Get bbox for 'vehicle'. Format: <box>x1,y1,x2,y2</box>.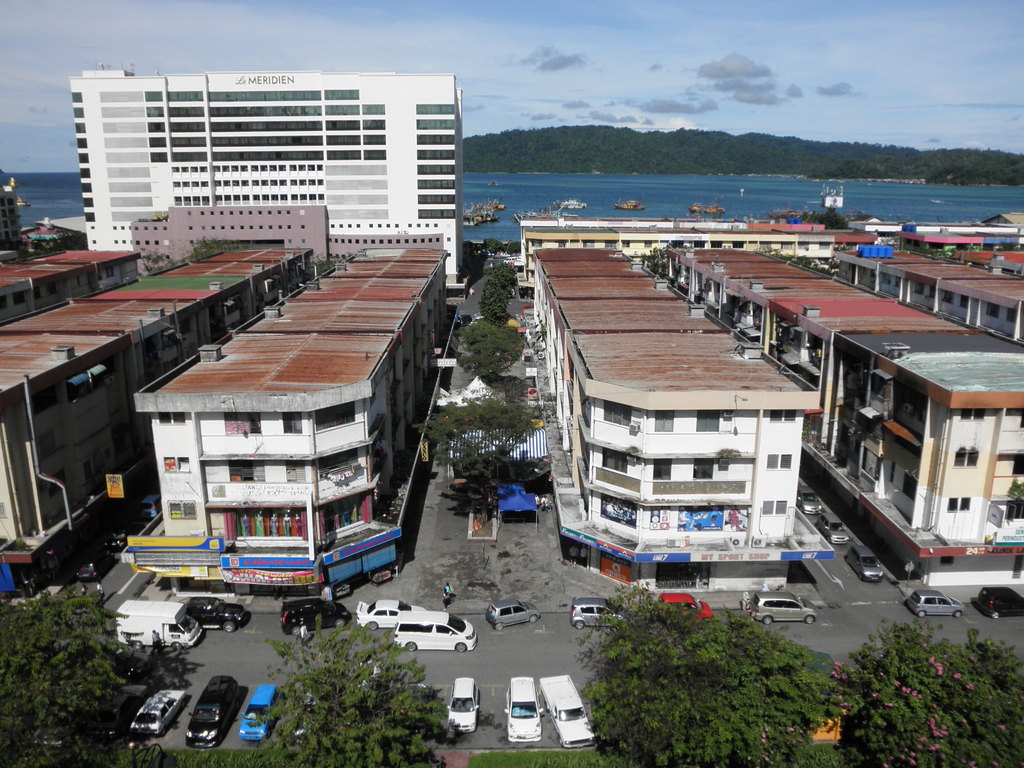
<box>483,601,543,634</box>.
